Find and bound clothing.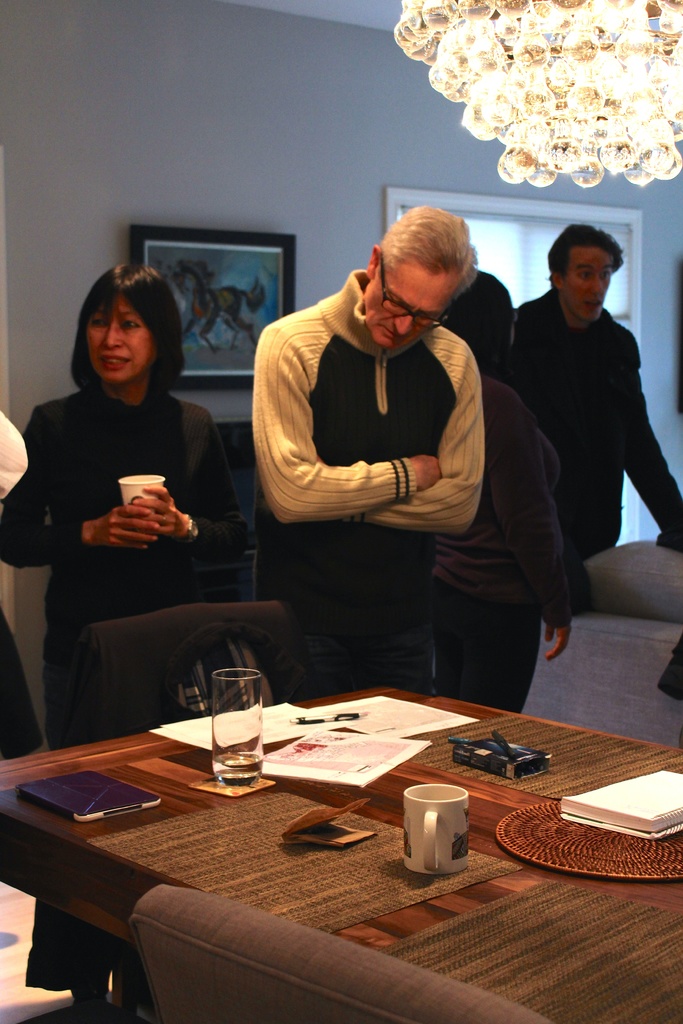
Bound: 247,259,530,703.
